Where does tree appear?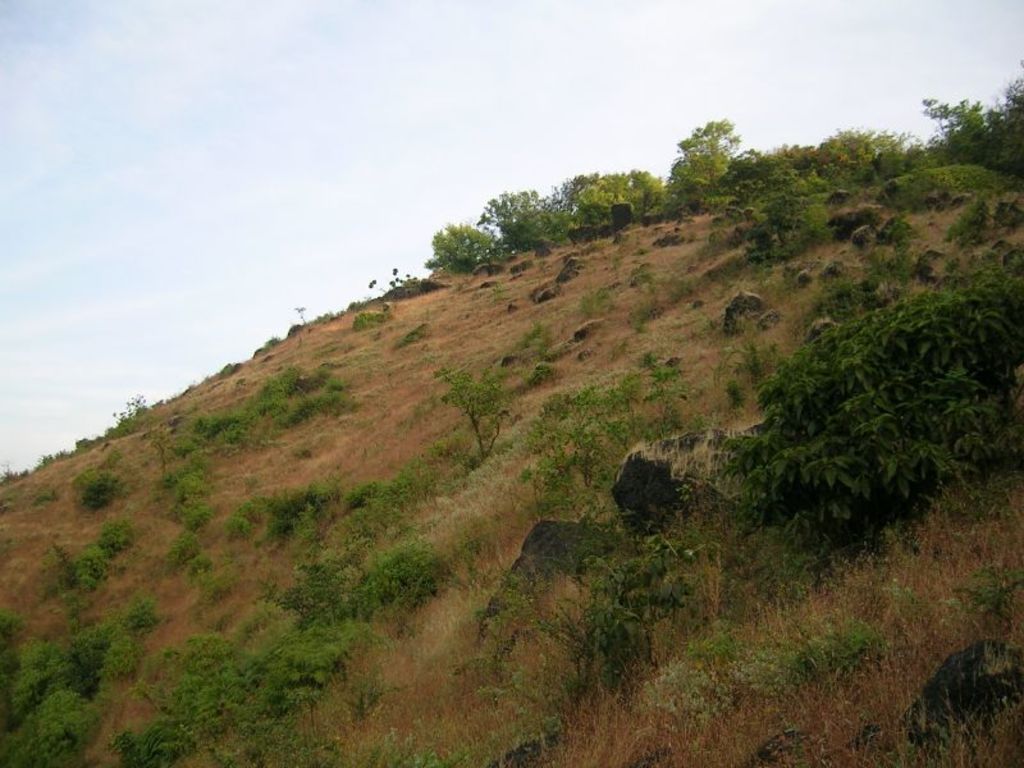
Appears at region(668, 186, 1002, 567).
